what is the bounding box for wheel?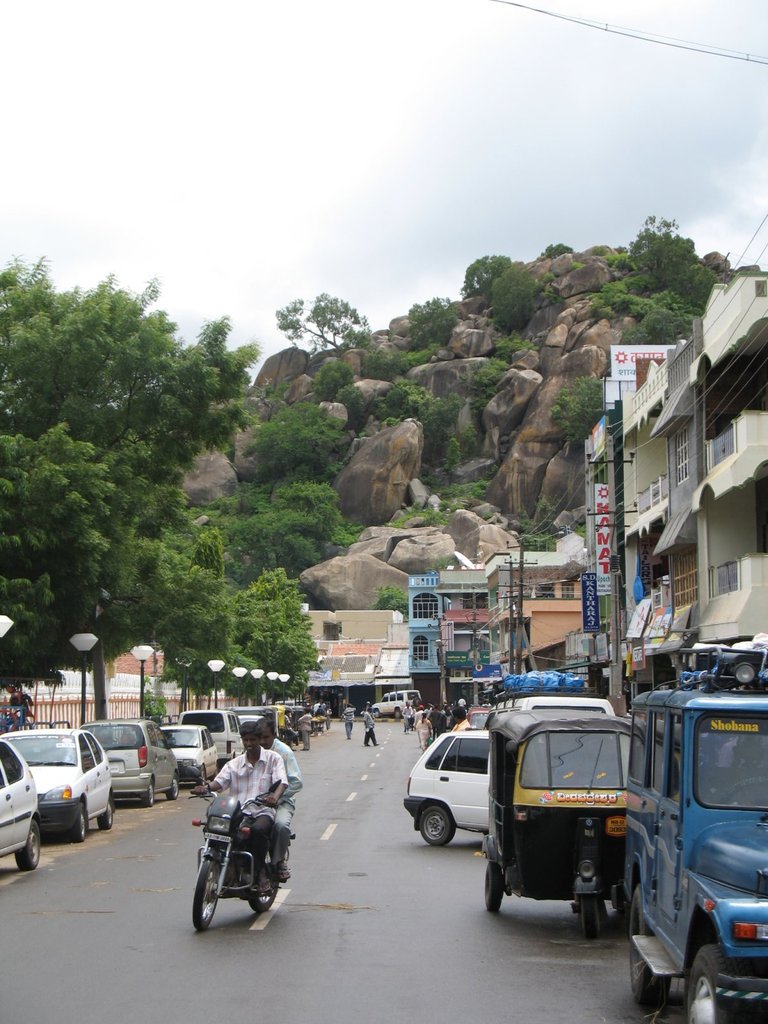
rect(13, 817, 41, 872).
